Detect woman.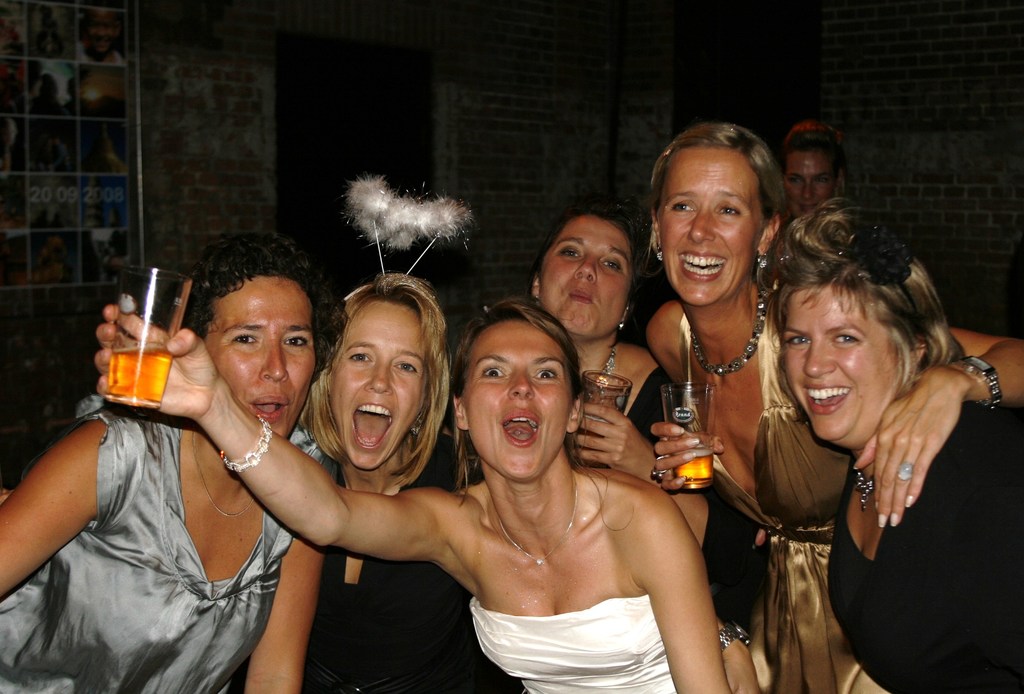
Detected at 96:297:736:693.
